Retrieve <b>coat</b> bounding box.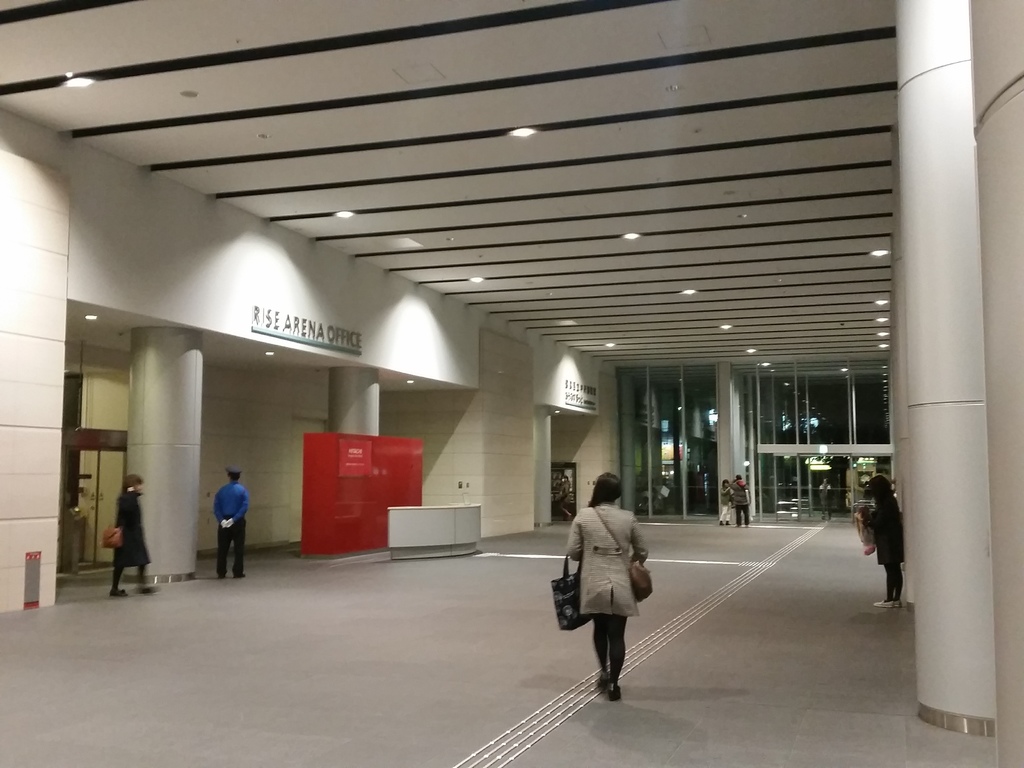
Bounding box: (564, 514, 647, 654).
